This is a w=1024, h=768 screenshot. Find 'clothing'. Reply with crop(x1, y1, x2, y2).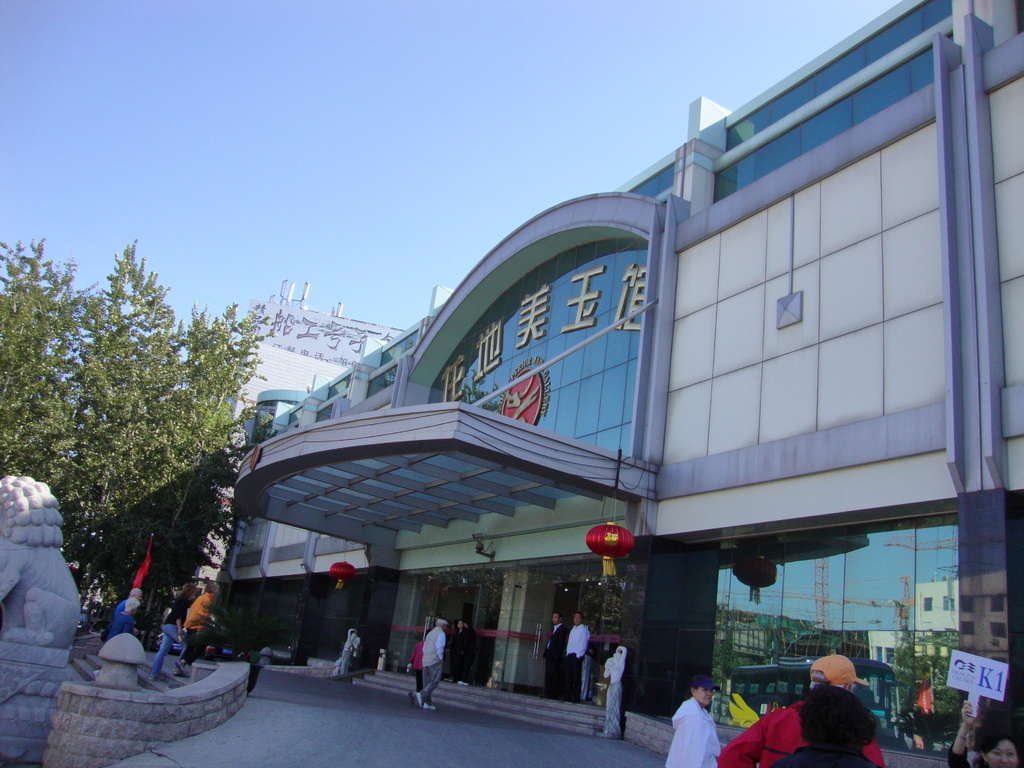
crop(660, 694, 720, 767).
